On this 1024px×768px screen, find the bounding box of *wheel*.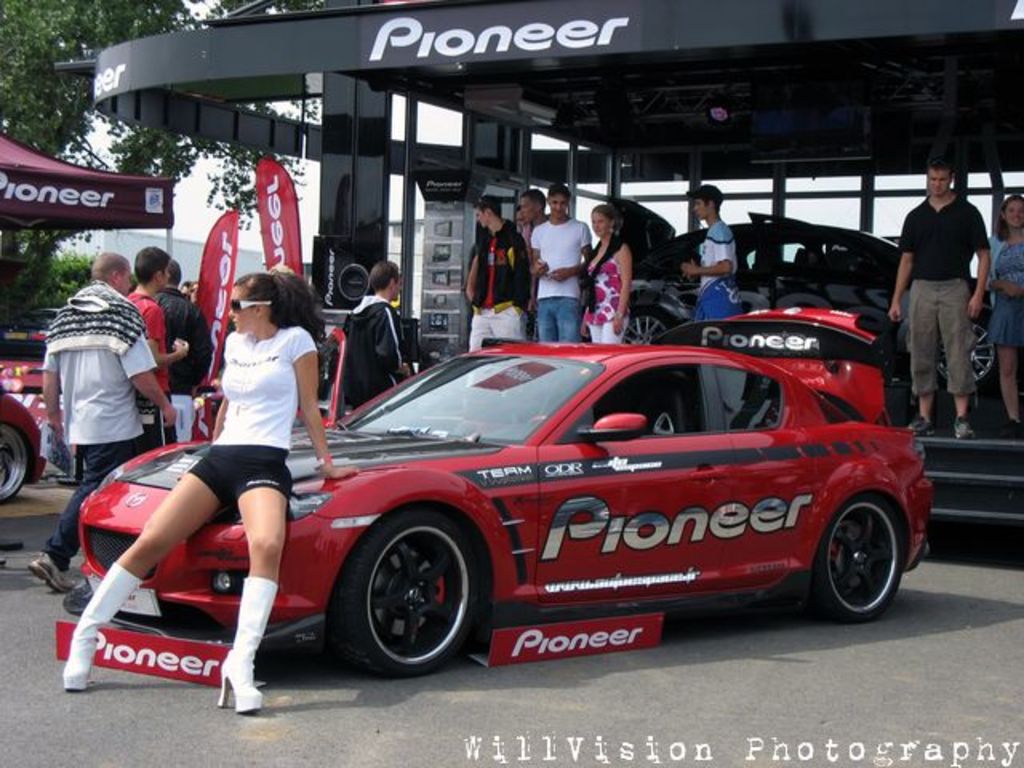
Bounding box: <region>336, 515, 470, 678</region>.
